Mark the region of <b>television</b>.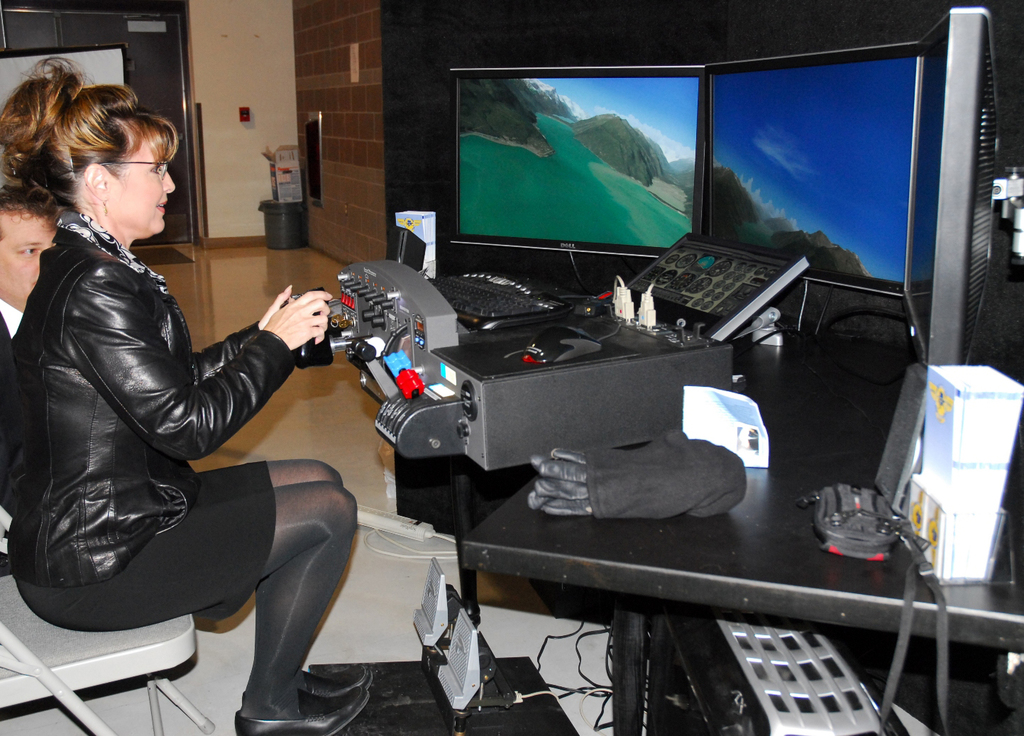
Region: (left=705, top=40, right=919, bottom=290).
